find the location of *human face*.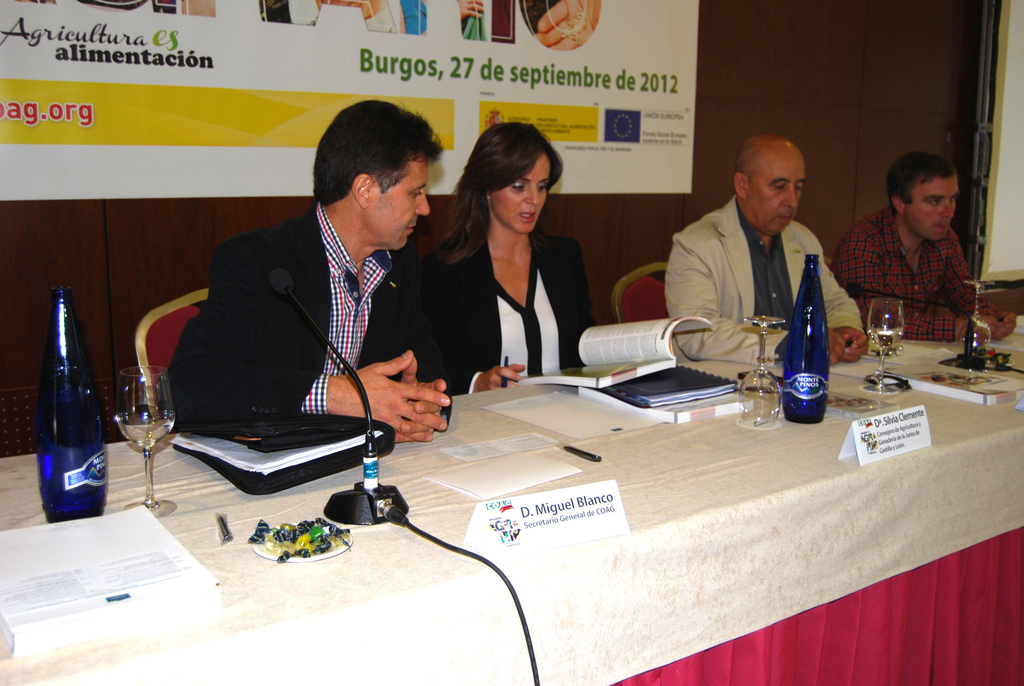
Location: detection(495, 159, 548, 232).
